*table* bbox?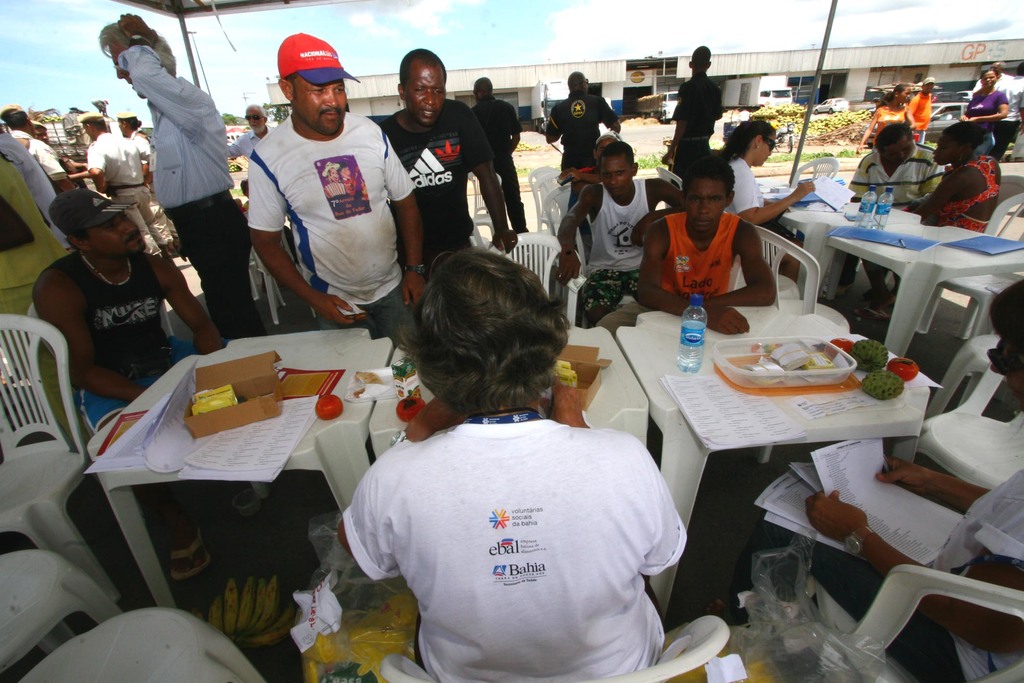
[left=826, top=227, right=1023, bottom=360]
